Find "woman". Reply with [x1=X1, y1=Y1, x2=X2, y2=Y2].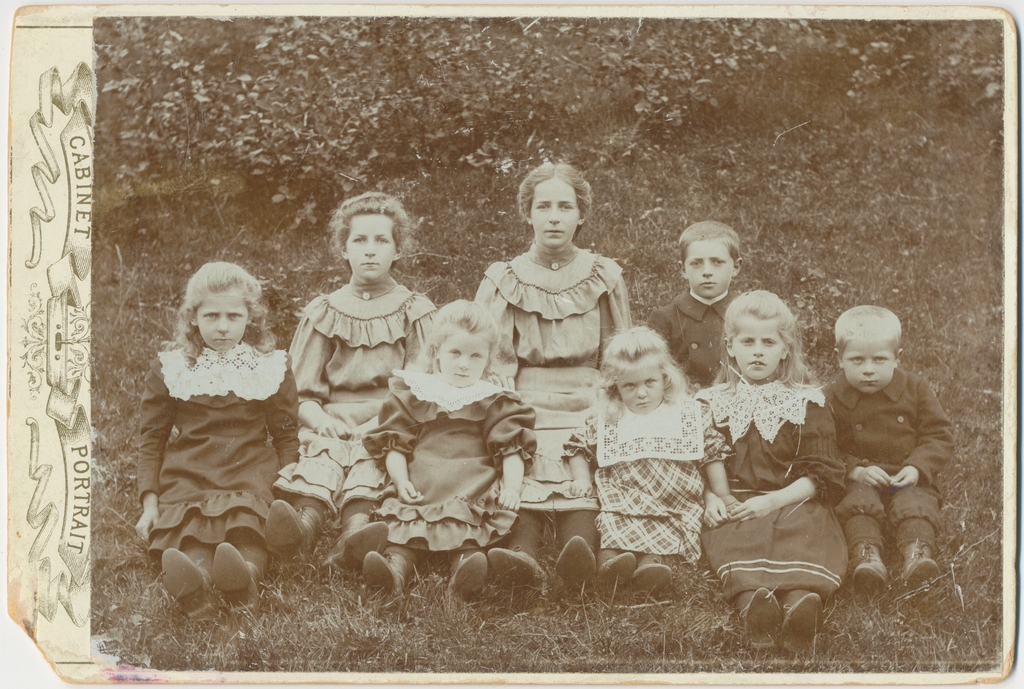
[x1=127, y1=247, x2=308, y2=592].
